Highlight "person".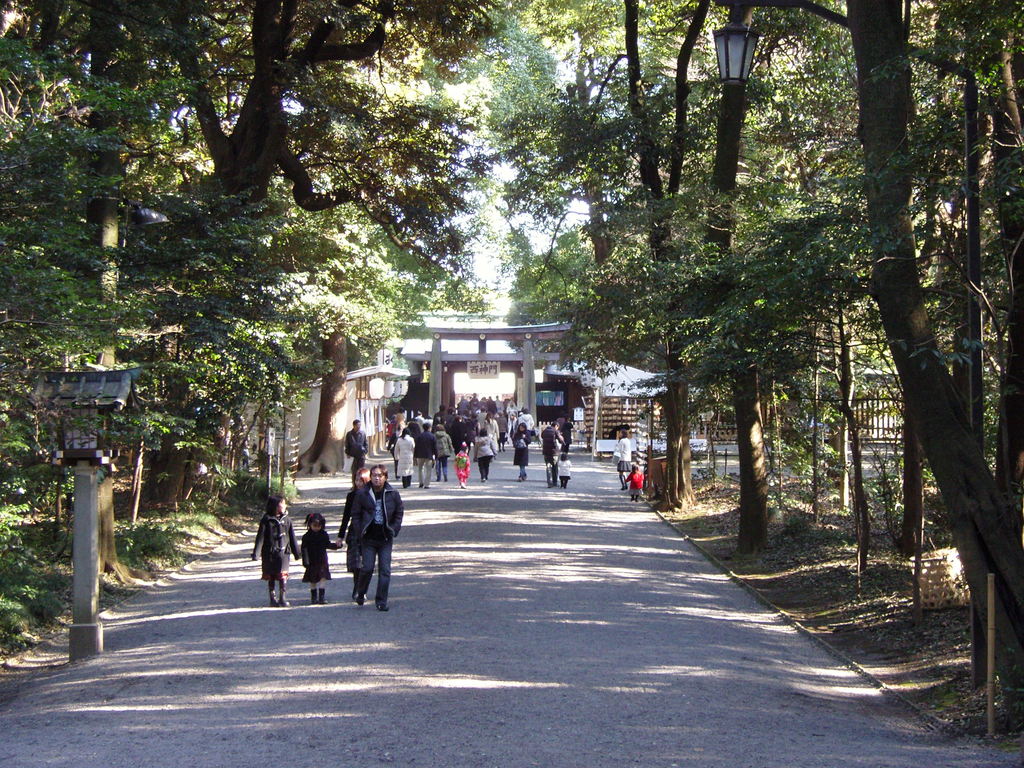
Highlighted region: (left=336, top=467, right=377, bottom=600).
